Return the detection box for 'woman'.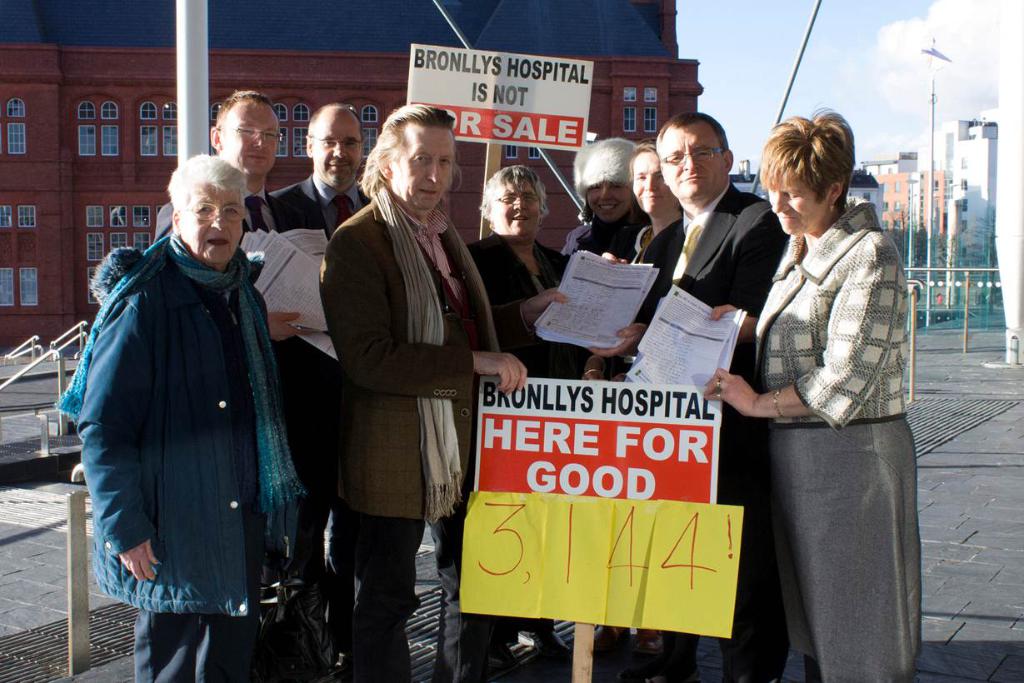
717,81,919,682.
